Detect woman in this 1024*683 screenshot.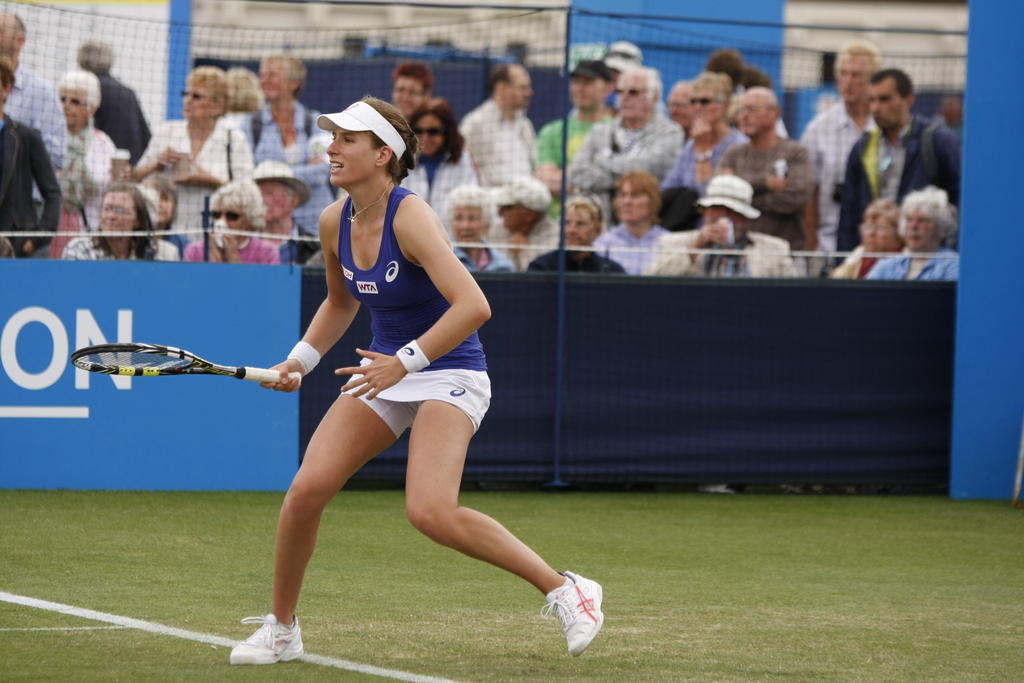
Detection: 398:94:483:249.
